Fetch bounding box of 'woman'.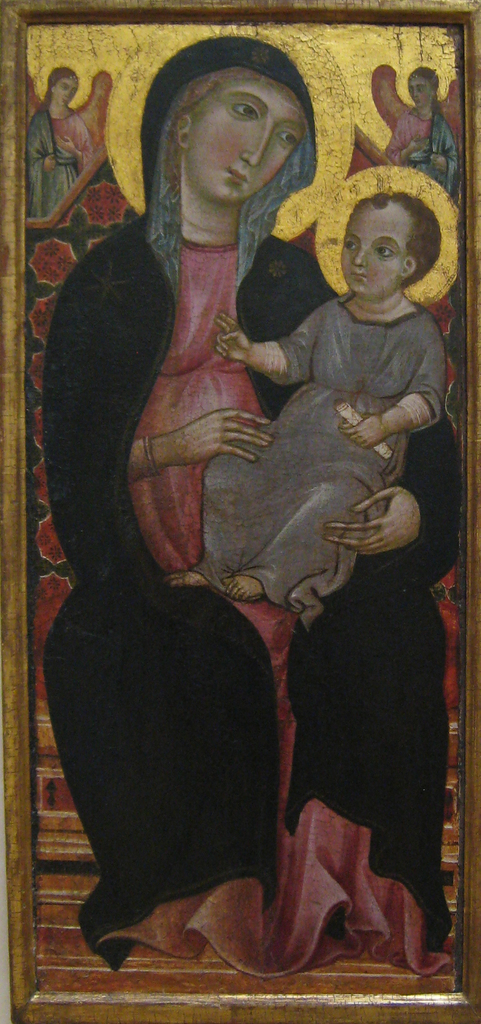
Bbox: 51:84:412:1012.
